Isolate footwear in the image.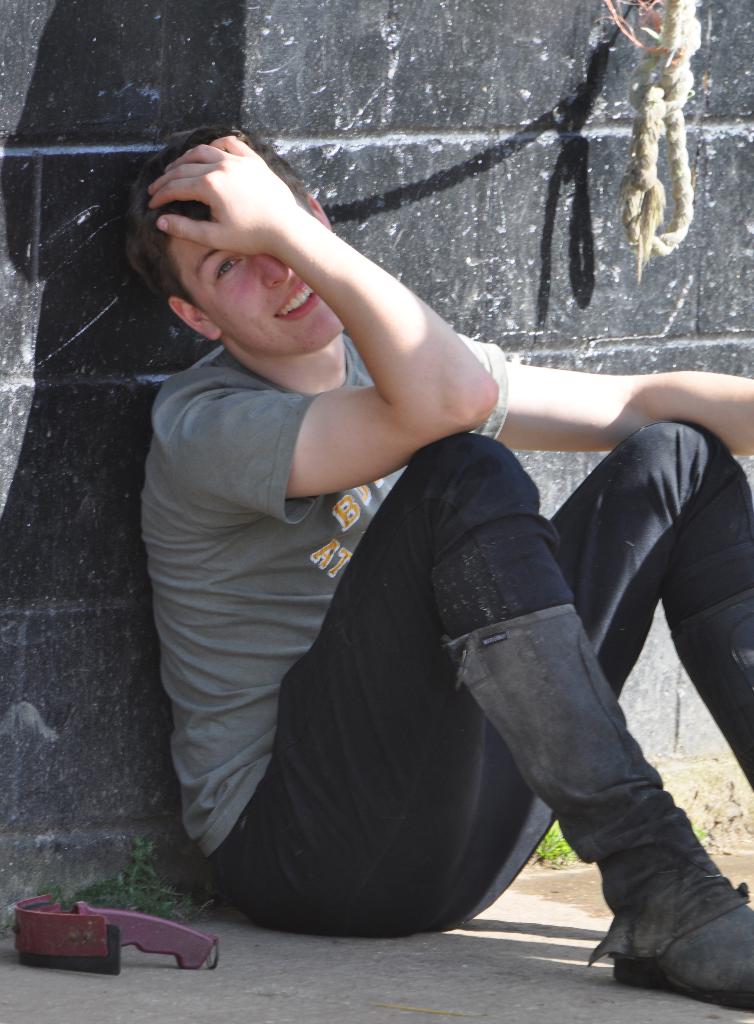
Isolated region: 574,858,746,991.
